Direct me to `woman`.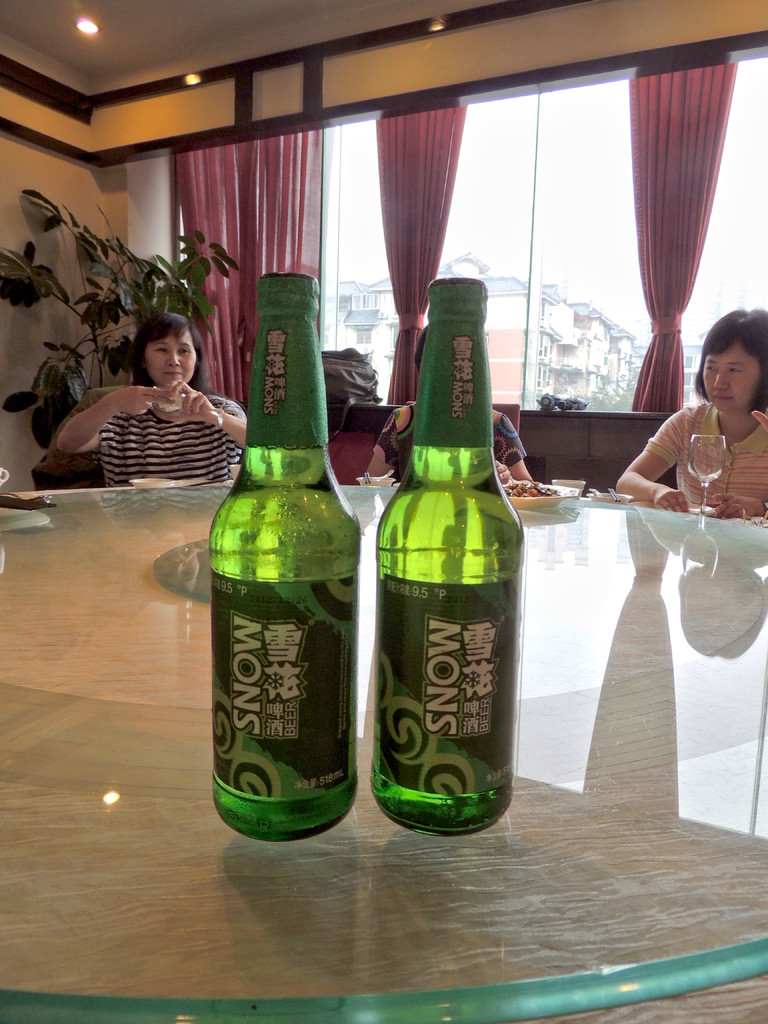
Direction: locate(45, 308, 244, 486).
